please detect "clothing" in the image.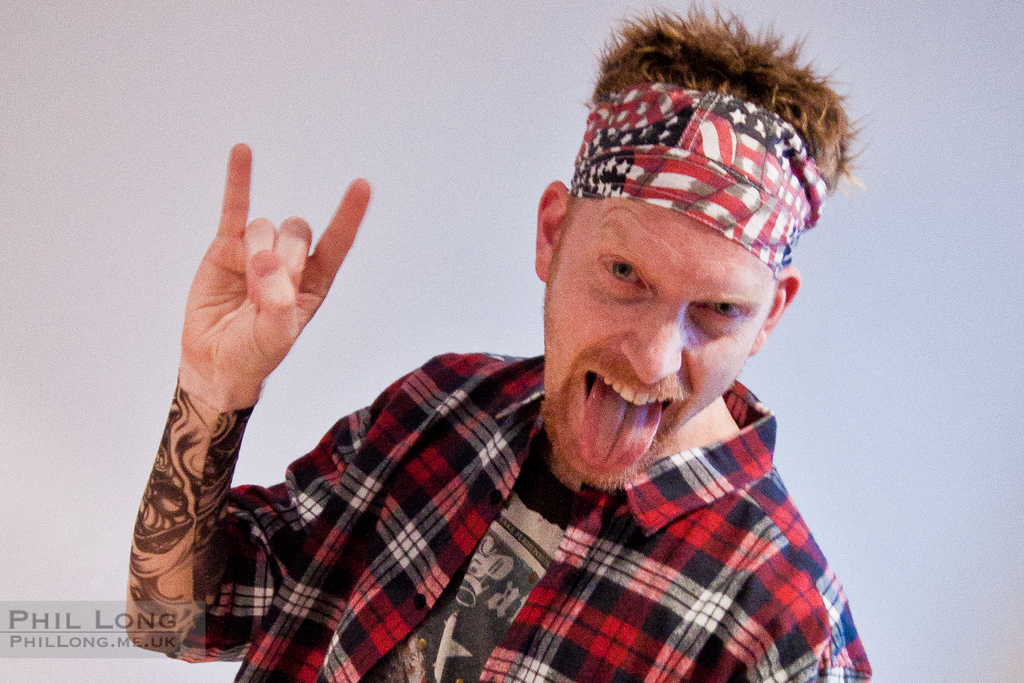
151 167 761 673.
